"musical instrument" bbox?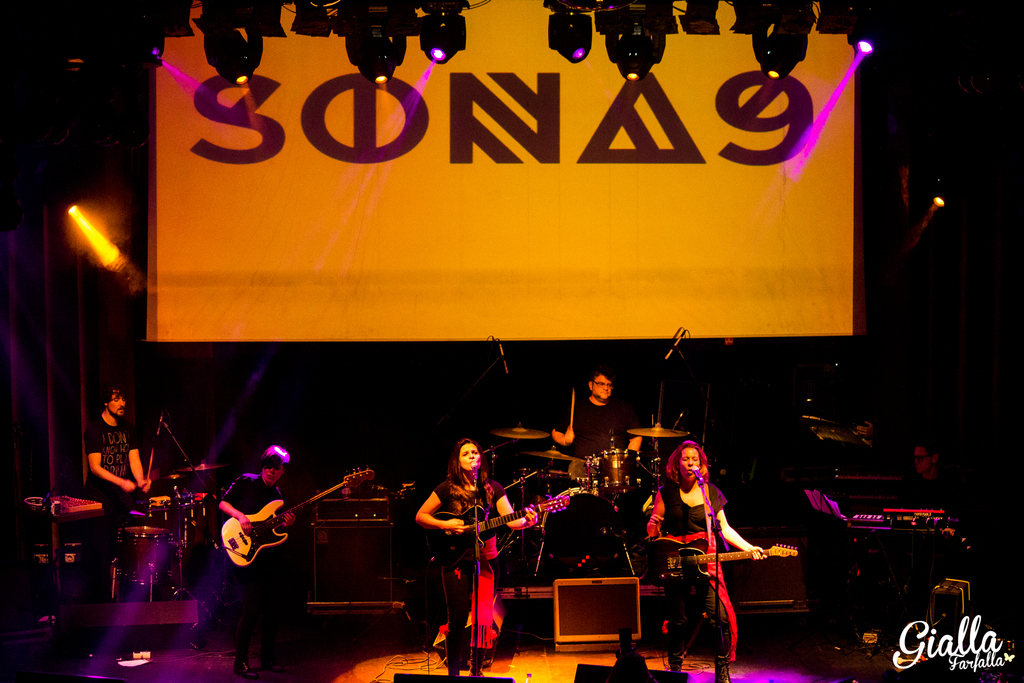
[520, 440, 575, 468]
